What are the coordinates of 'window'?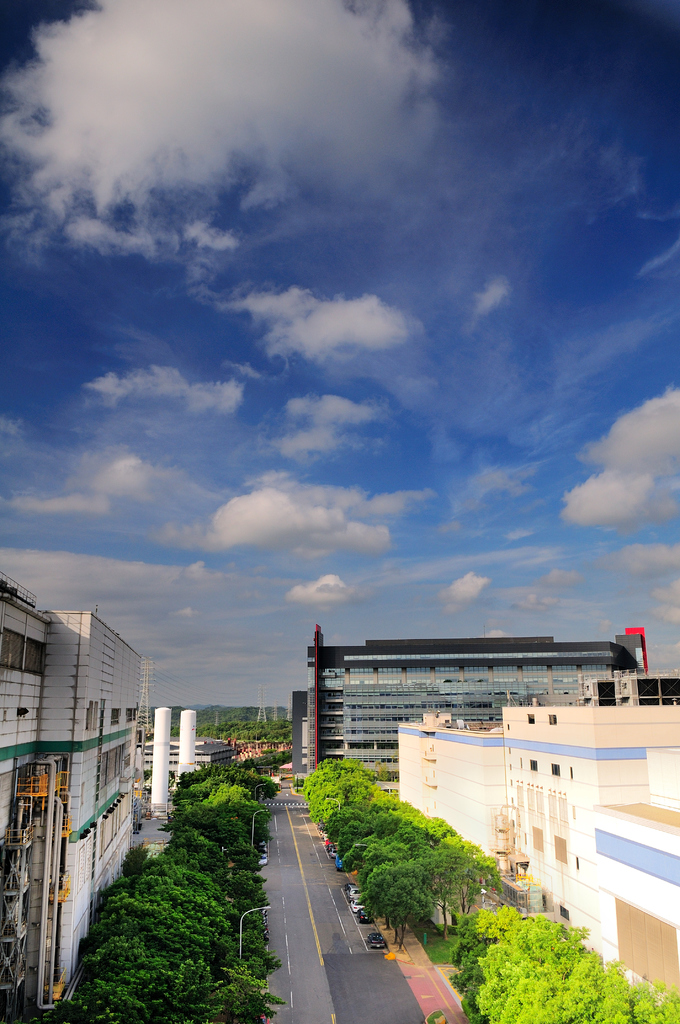
549,763,560,775.
